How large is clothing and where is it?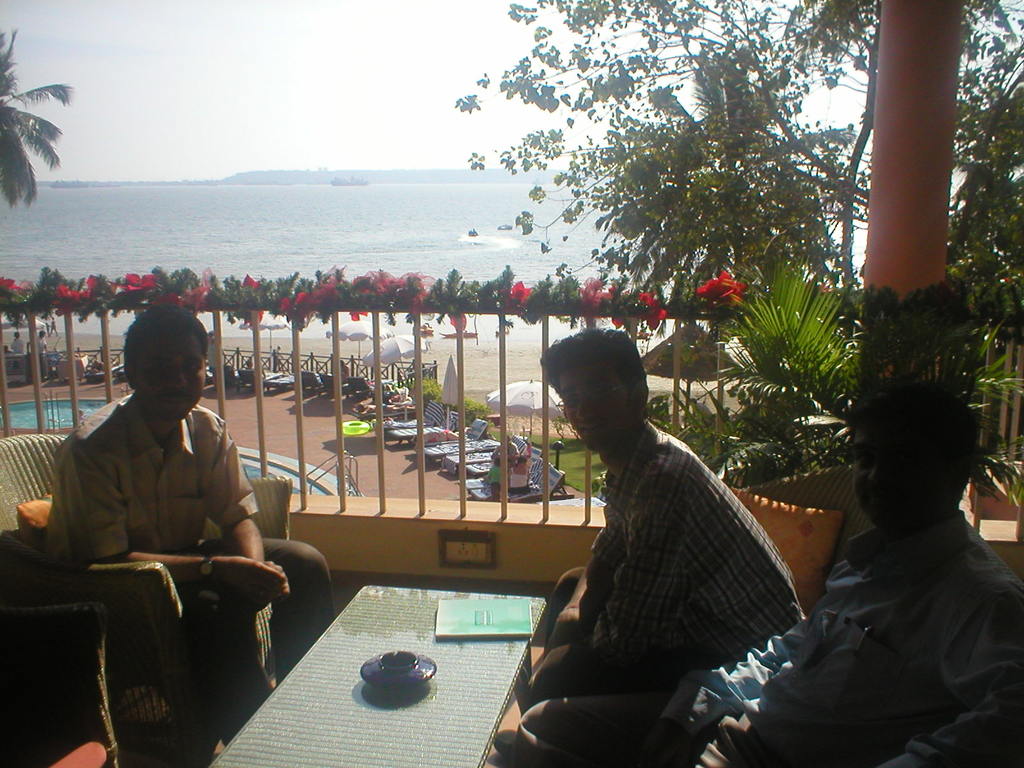
Bounding box: detection(10, 391, 363, 721).
